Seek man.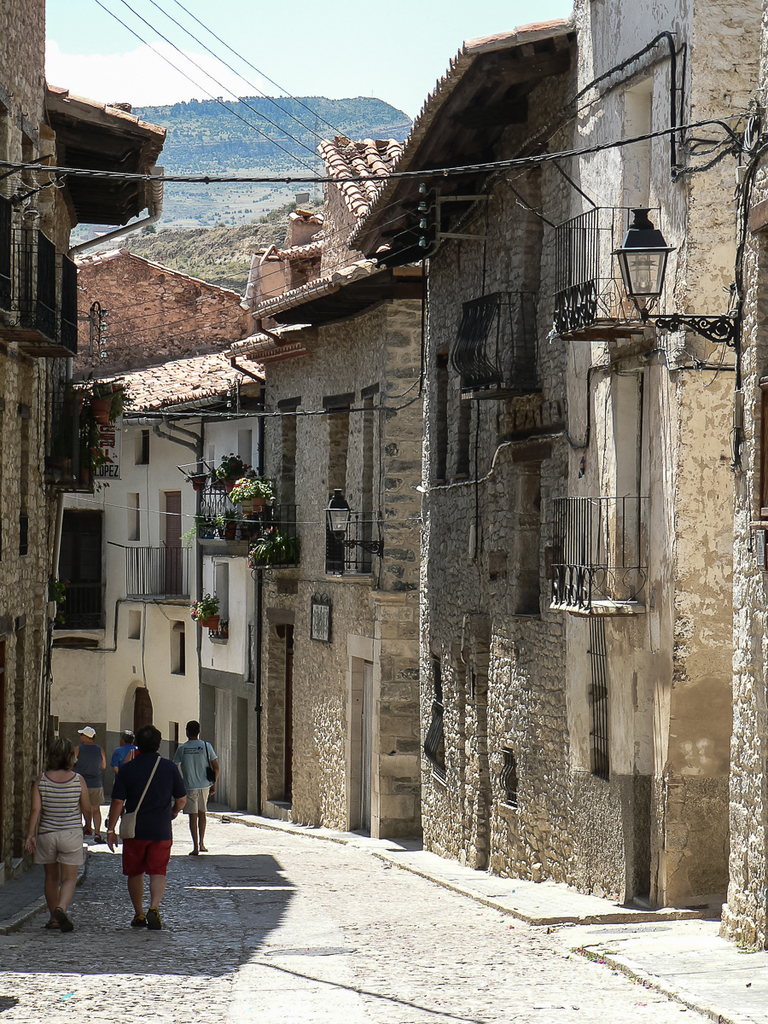
[x1=175, y1=718, x2=218, y2=855].
